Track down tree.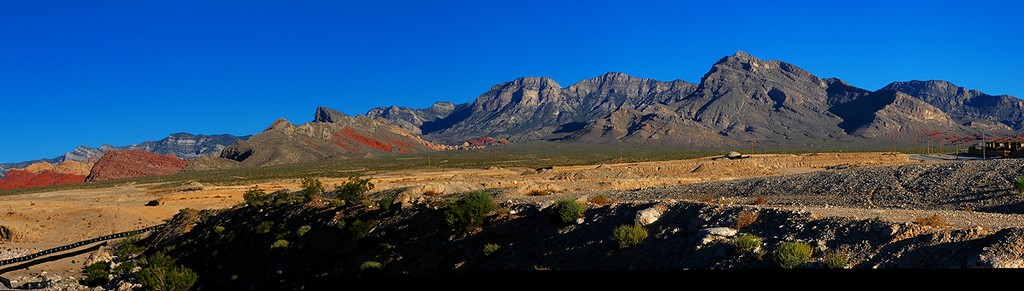
Tracked to 135:252:197:290.
